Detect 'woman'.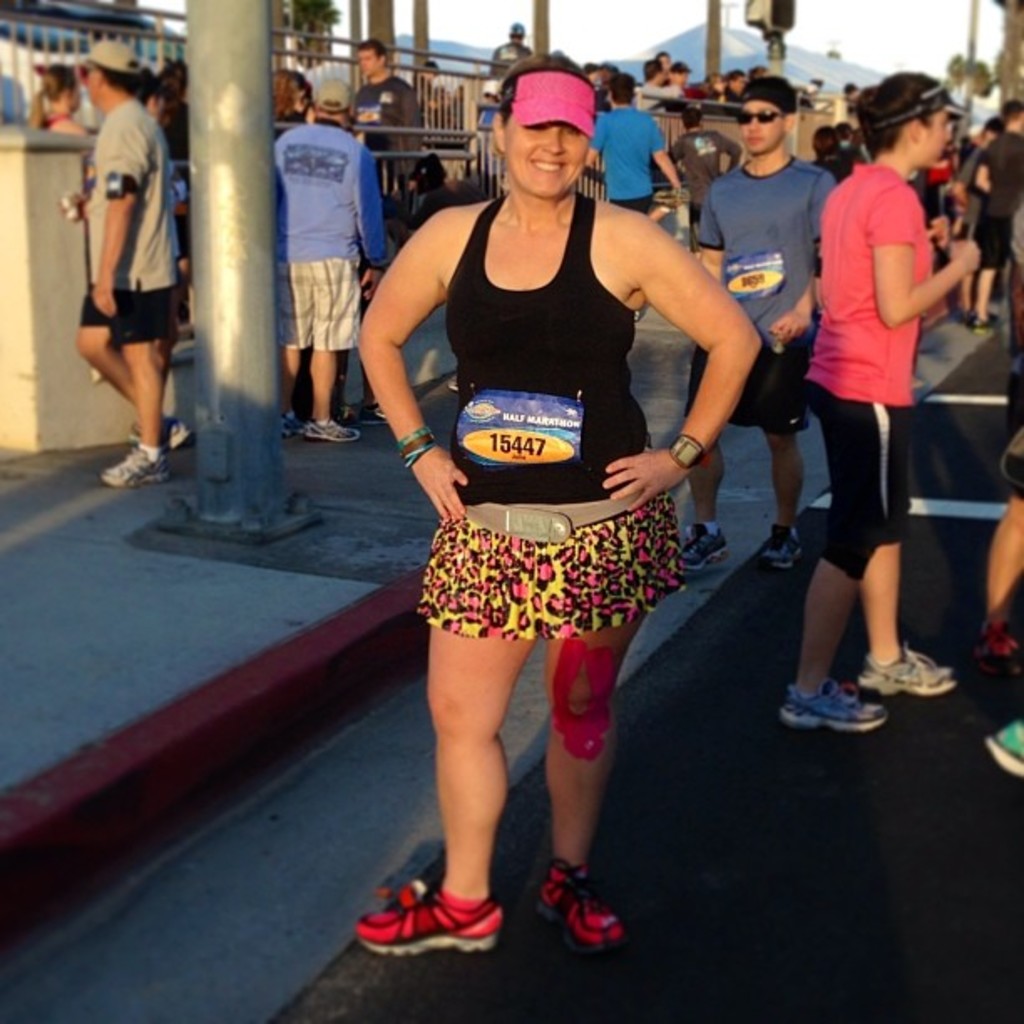
Detected at {"left": 778, "top": 70, "right": 975, "bottom": 733}.
